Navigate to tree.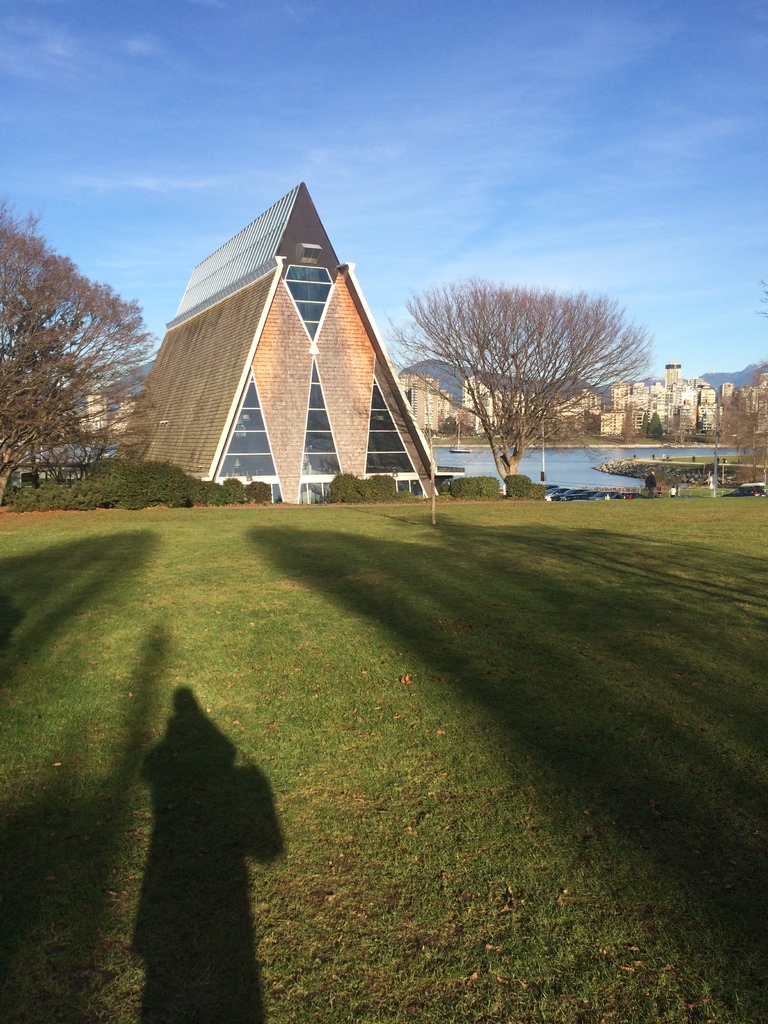
Navigation target: left=443, top=417, right=455, bottom=433.
